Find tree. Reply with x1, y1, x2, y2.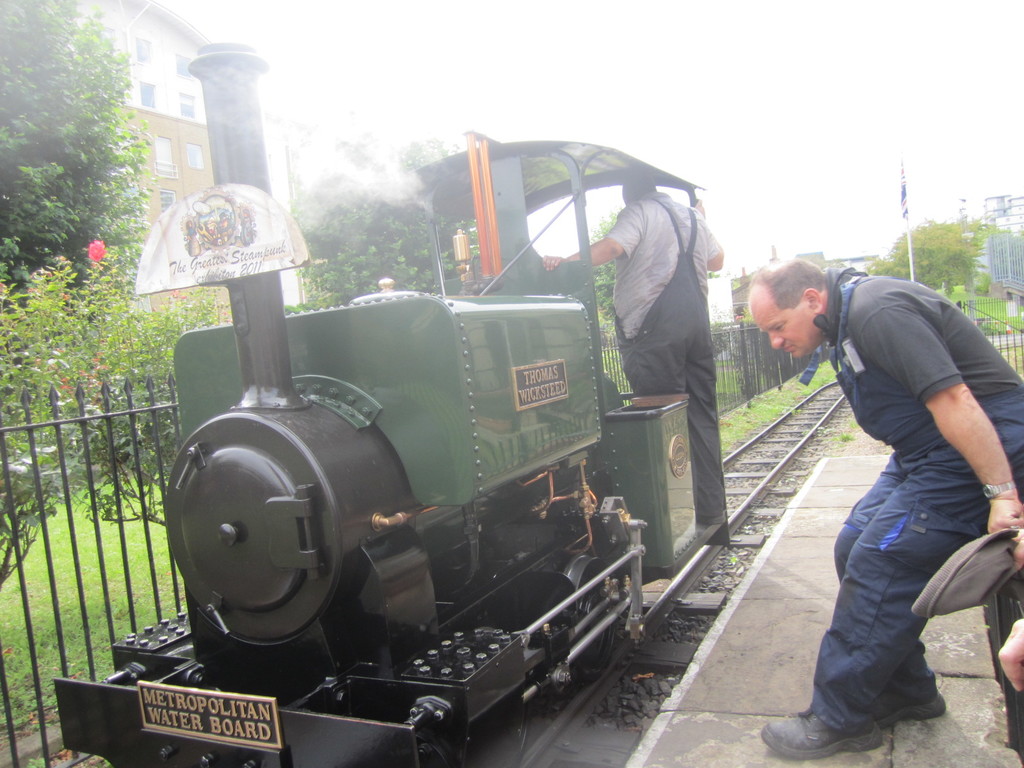
870, 220, 992, 291.
